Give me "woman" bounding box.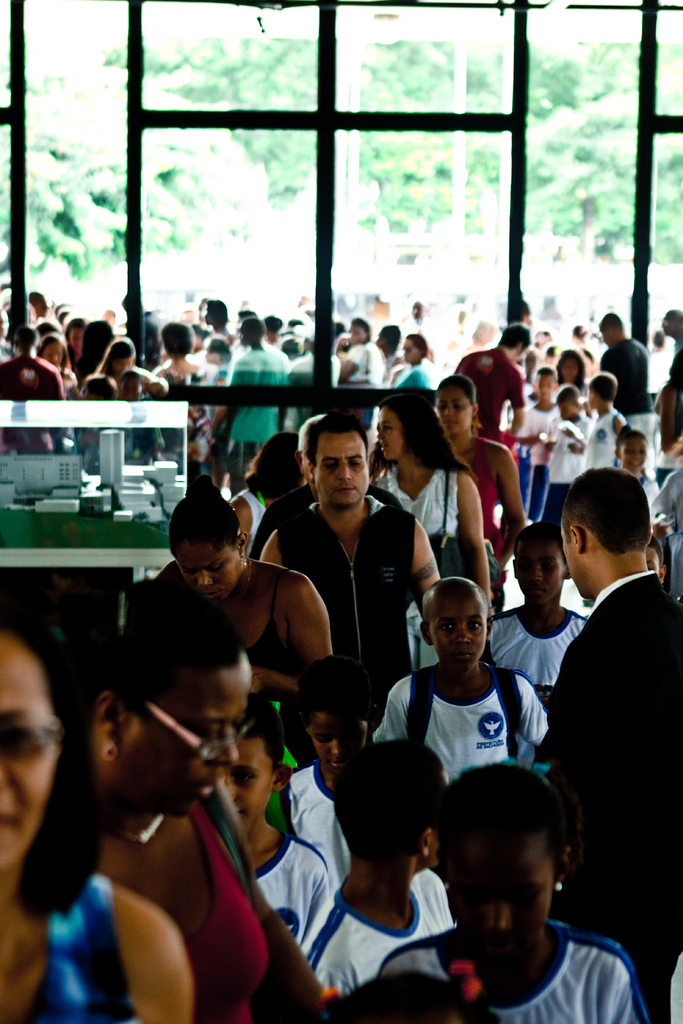
{"x1": 656, "y1": 347, "x2": 682, "y2": 442}.
